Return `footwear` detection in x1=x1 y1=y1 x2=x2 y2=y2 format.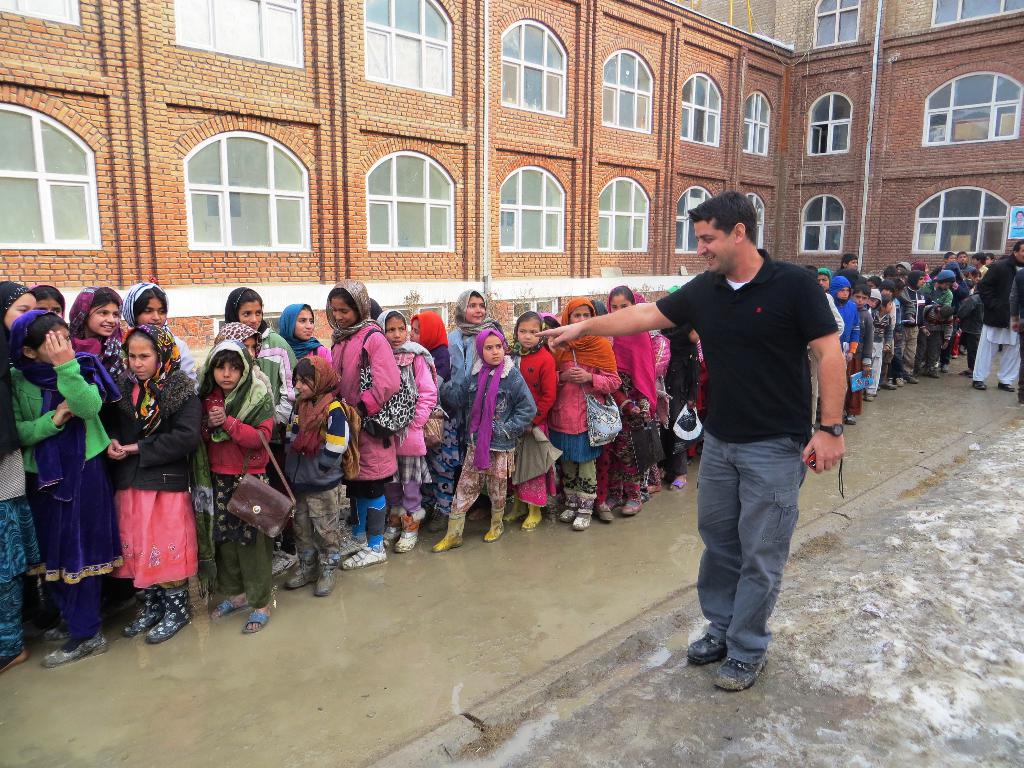
x1=994 y1=379 x2=1014 y2=393.
